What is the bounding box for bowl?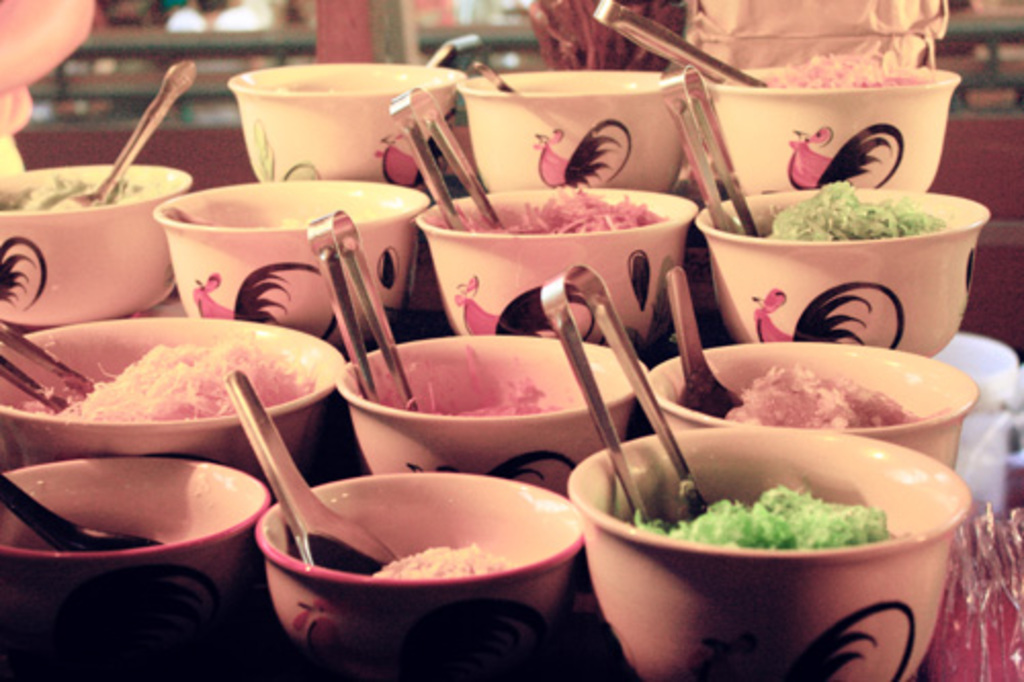
227 61 463 184.
